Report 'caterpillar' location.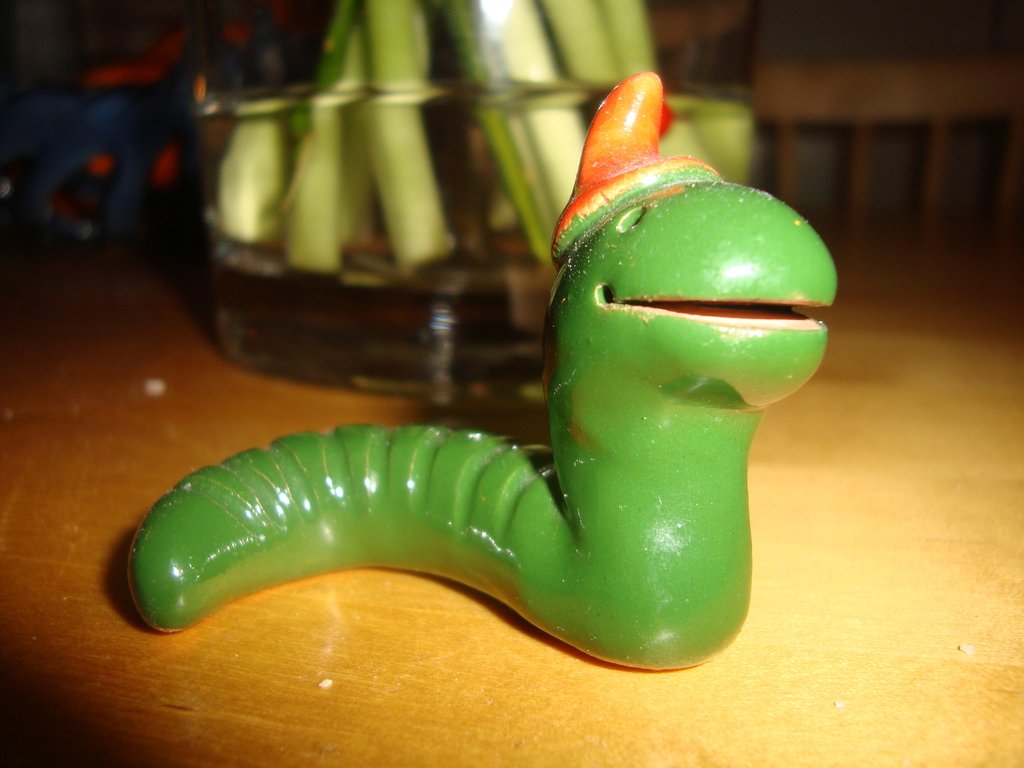
Report: bbox=(129, 70, 847, 669).
